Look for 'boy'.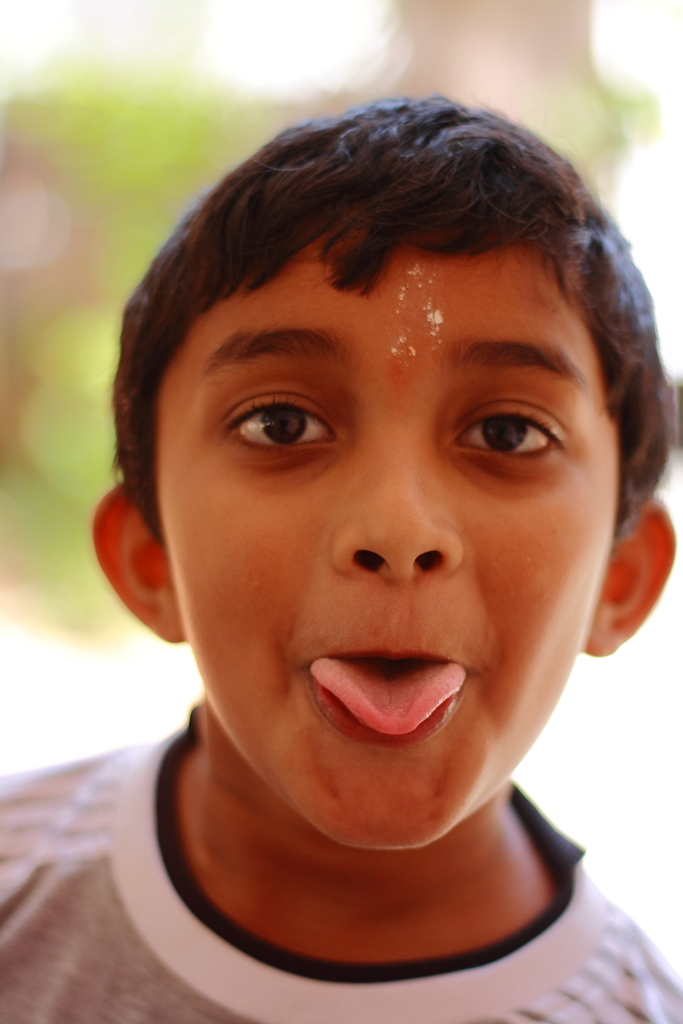
Found: x1=0 y1=99 x2=682 y2=1023.
